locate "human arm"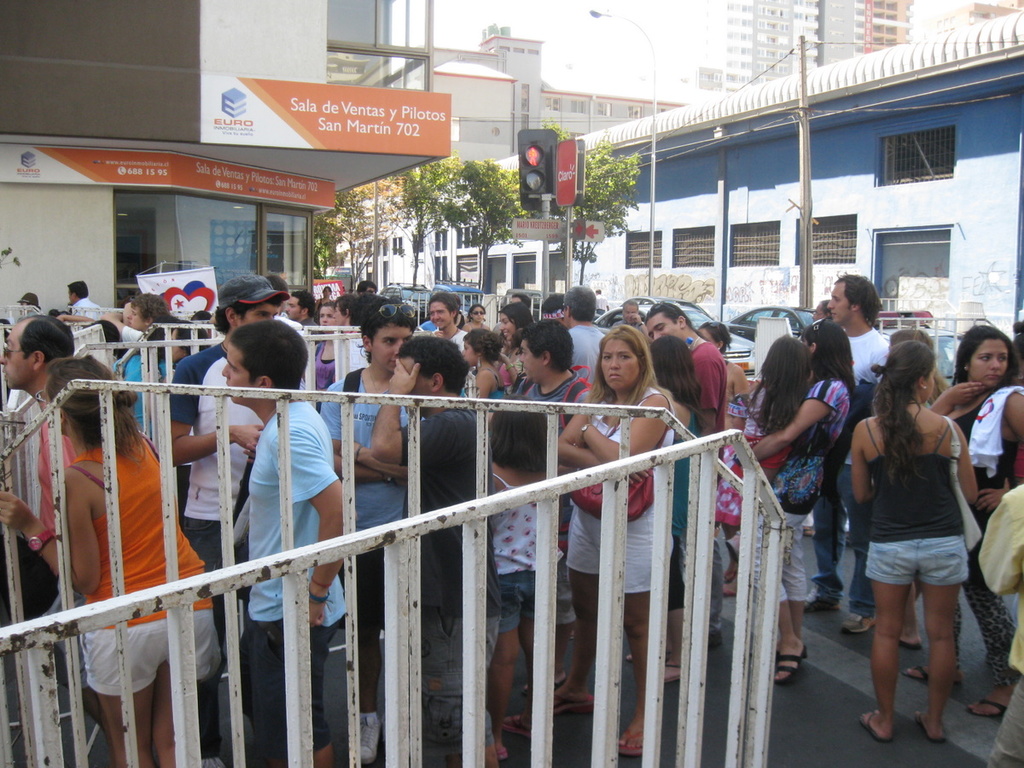
[579,389,676,474]
